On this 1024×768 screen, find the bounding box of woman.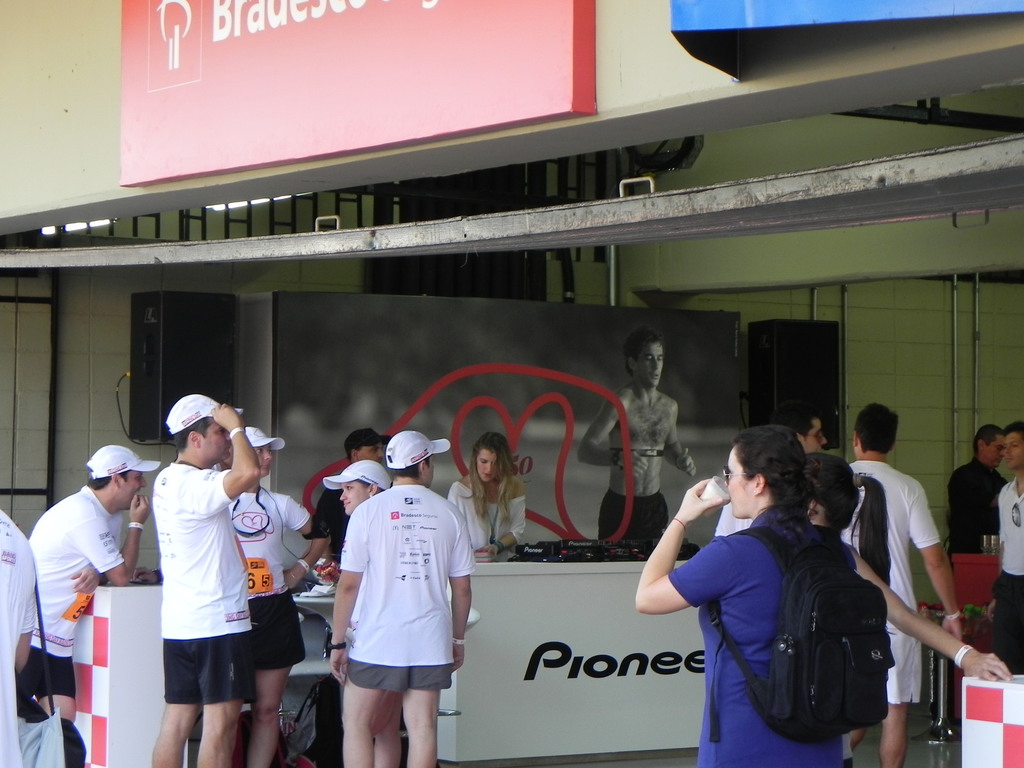
Bounding box: [x1=444, y1=433, x2=524, y2=557].
